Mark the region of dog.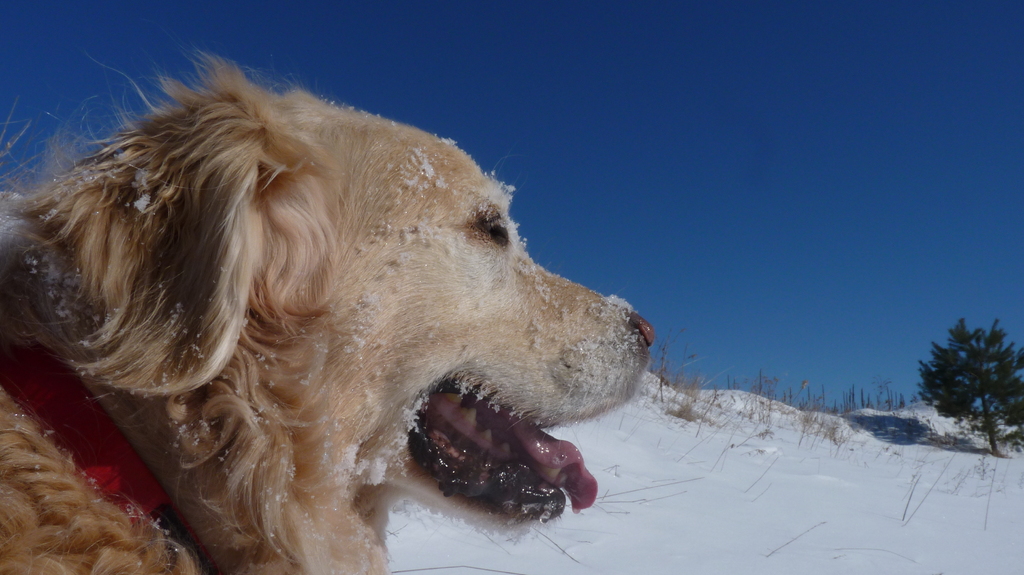
Region: <bbox>0, 50, 655, 574</bbox>.
